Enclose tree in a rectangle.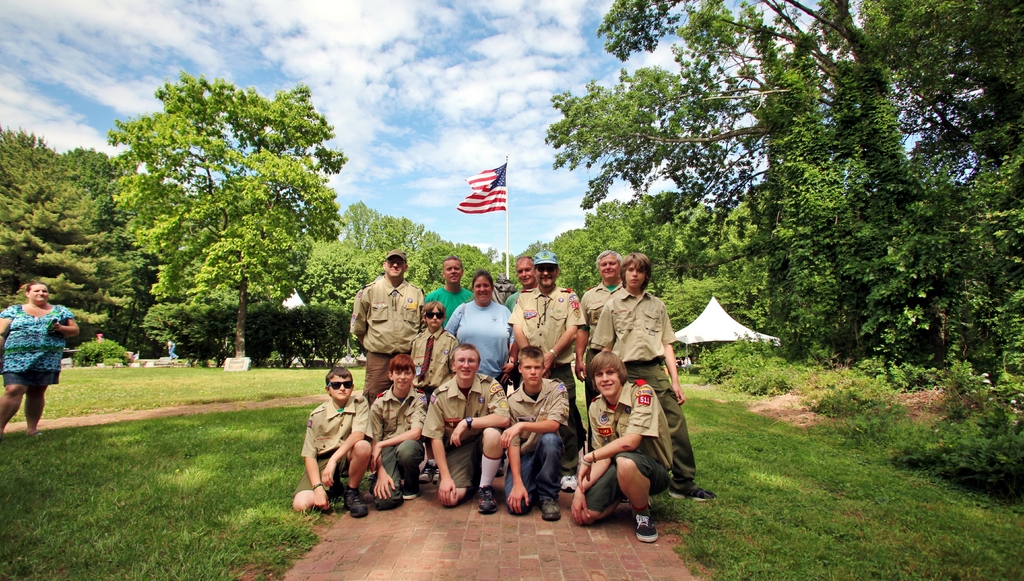
650 191 694 279.
